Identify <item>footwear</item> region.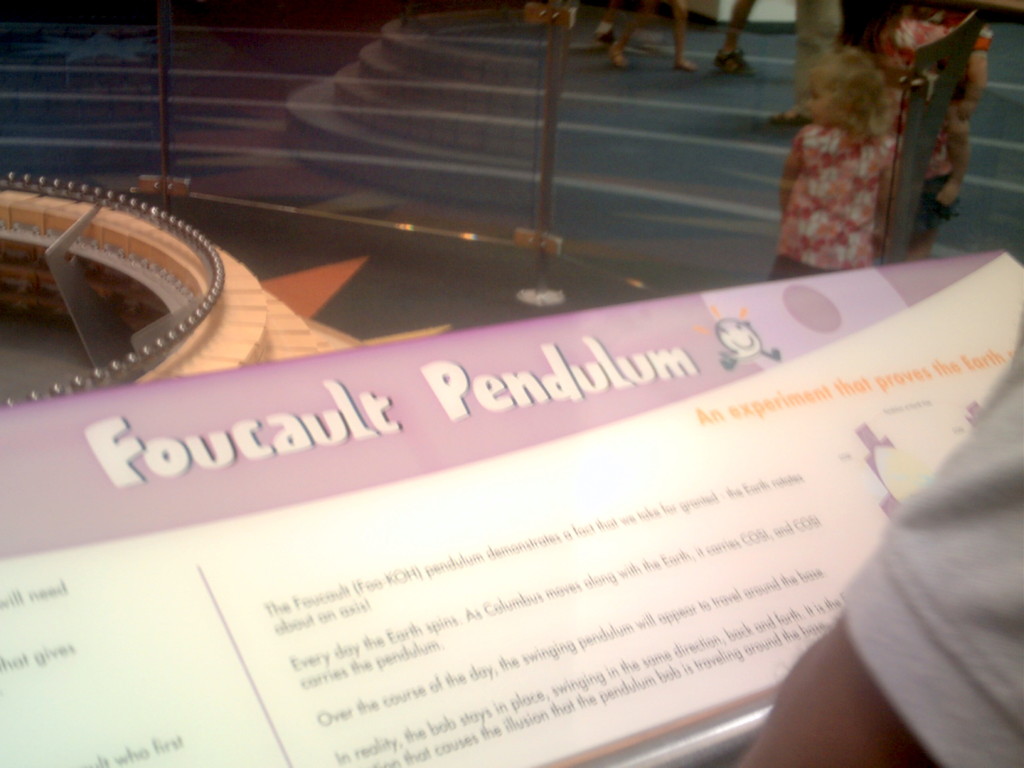
Region: (589,29,616,53).
